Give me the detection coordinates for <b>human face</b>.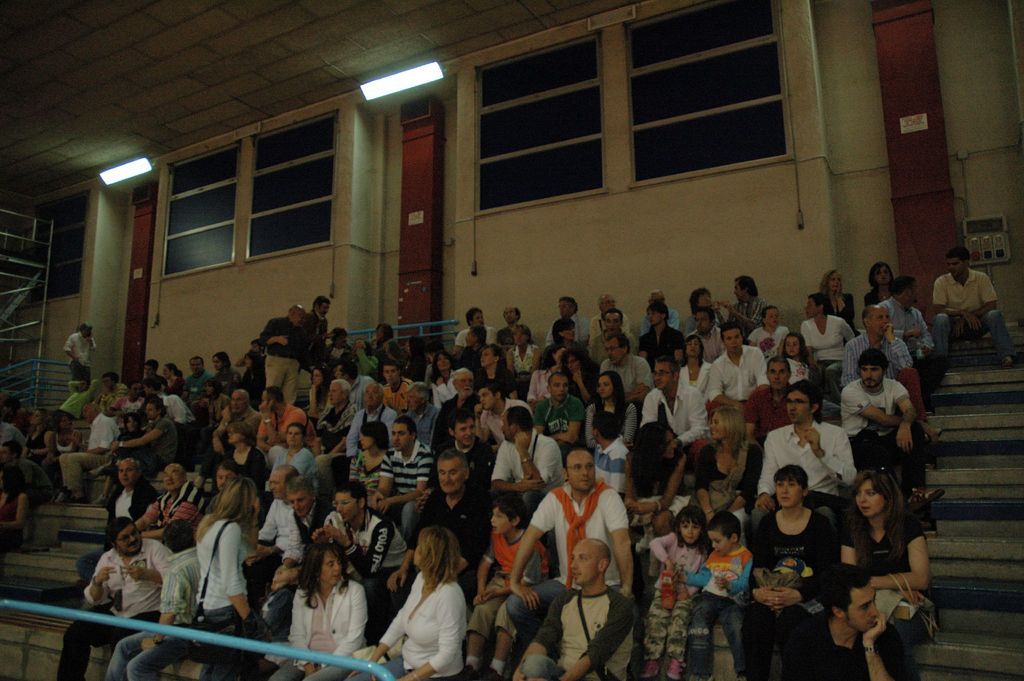
pyautogui.locateOnScreen(908, 278, 918, 304).
